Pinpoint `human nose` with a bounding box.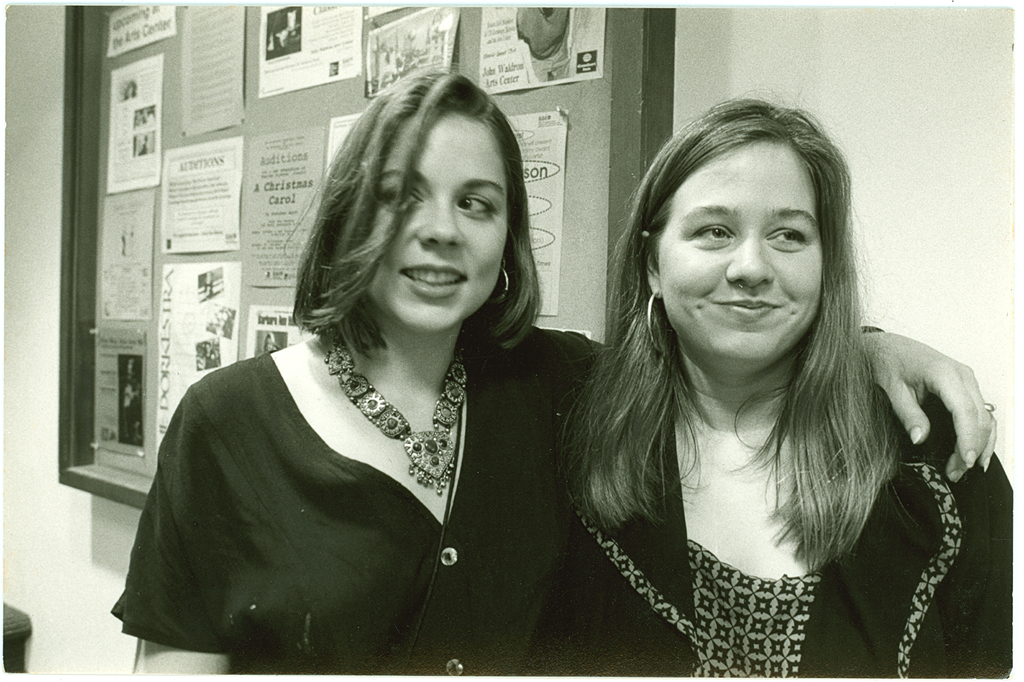
(419,202,467,252).
